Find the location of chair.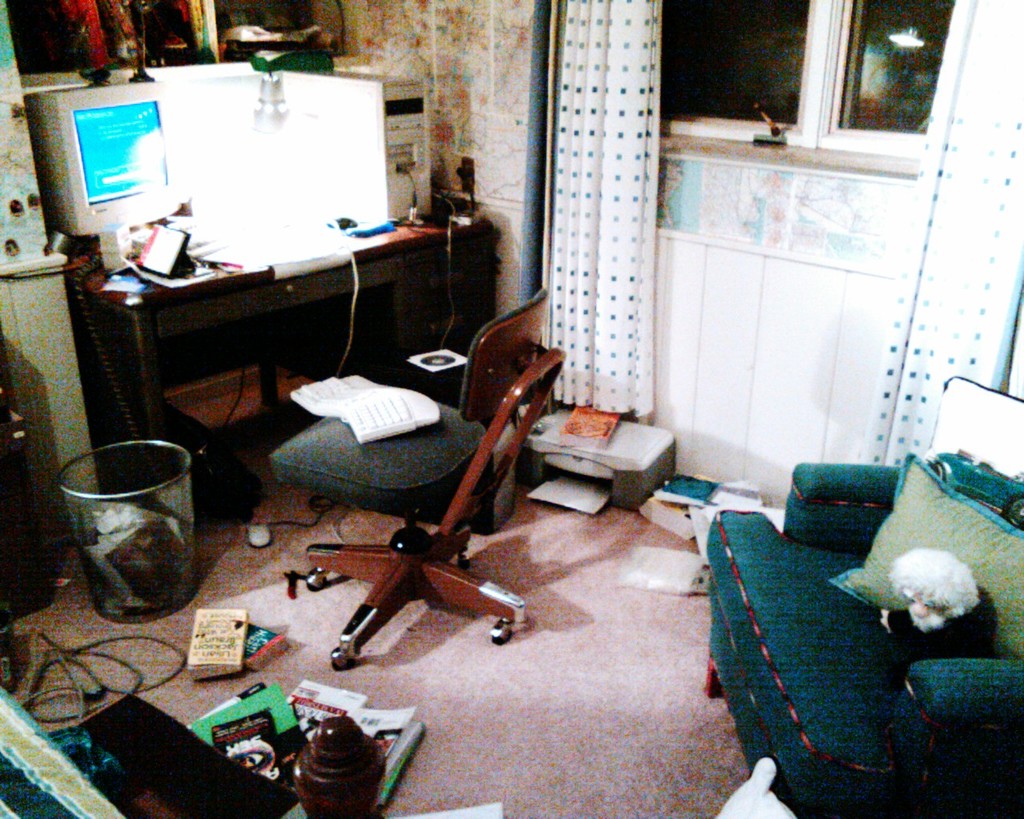
Location: rect(710, 377, 1023, 818).
